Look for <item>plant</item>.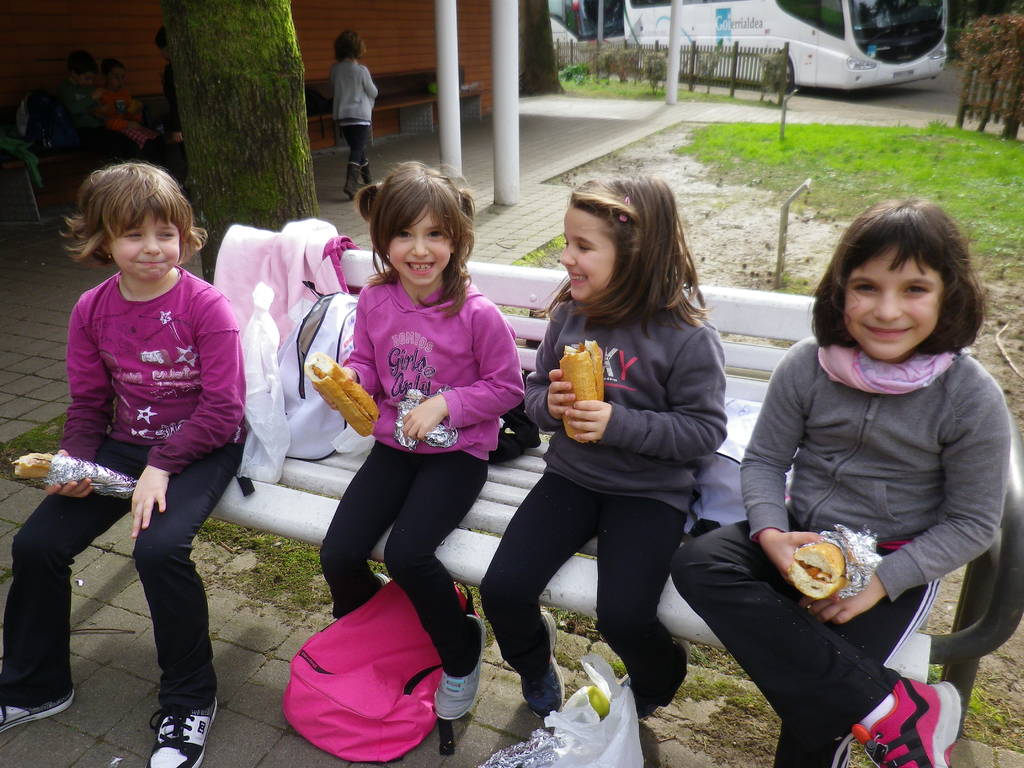
Found: <region>456, 579, 497, 645</region>.
